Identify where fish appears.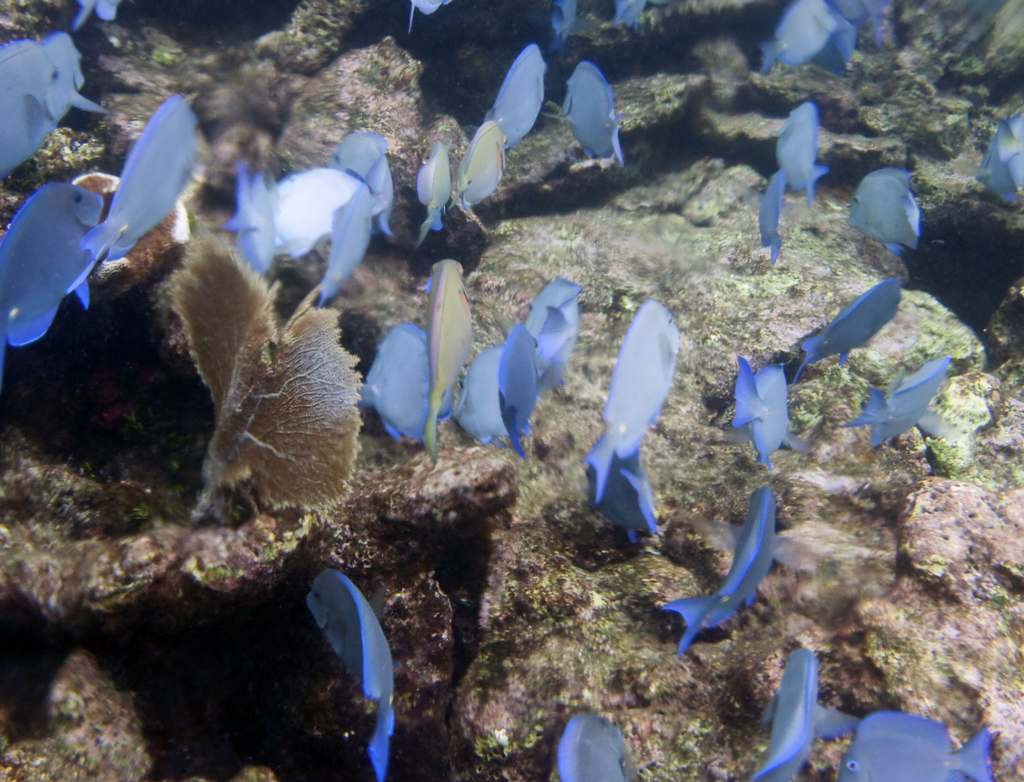
Appears at x1=547 y1=0 x2=572 y2=37.
